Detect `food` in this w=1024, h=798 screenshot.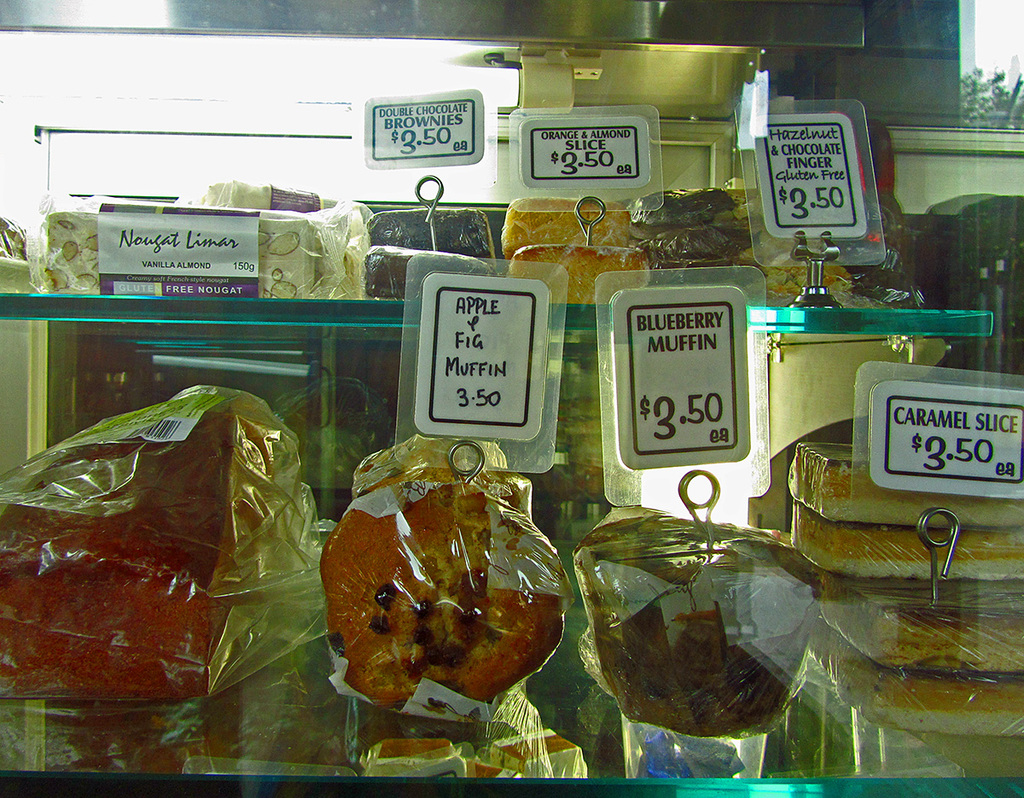
Detection: <region>198, 173, 342, 207</region>.
